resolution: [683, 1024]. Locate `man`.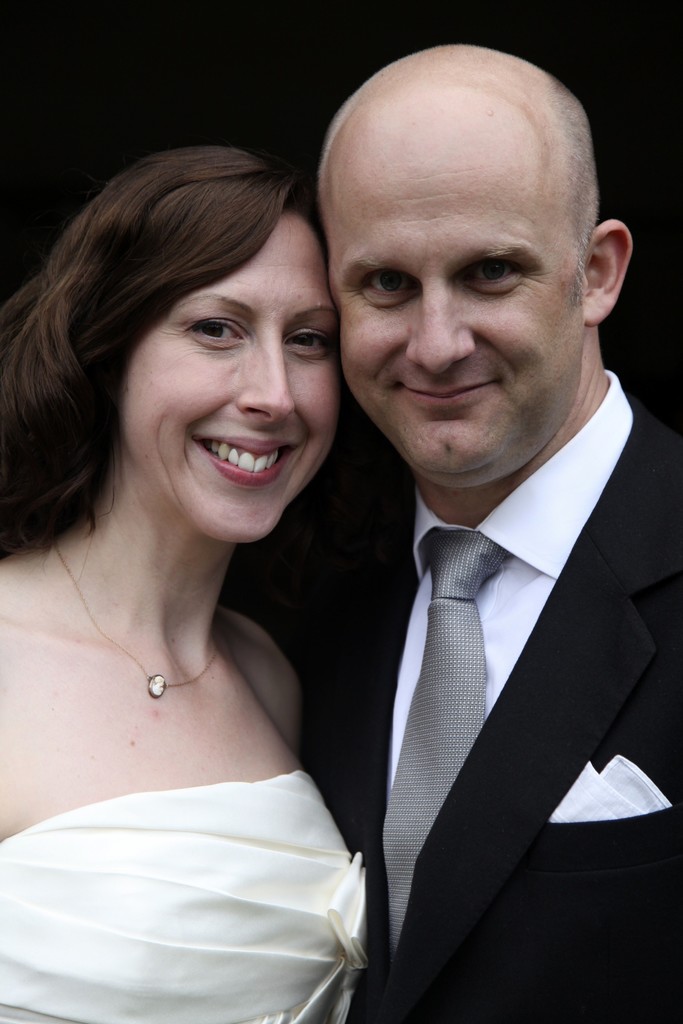
<box>287,62,682,1023</box>.
